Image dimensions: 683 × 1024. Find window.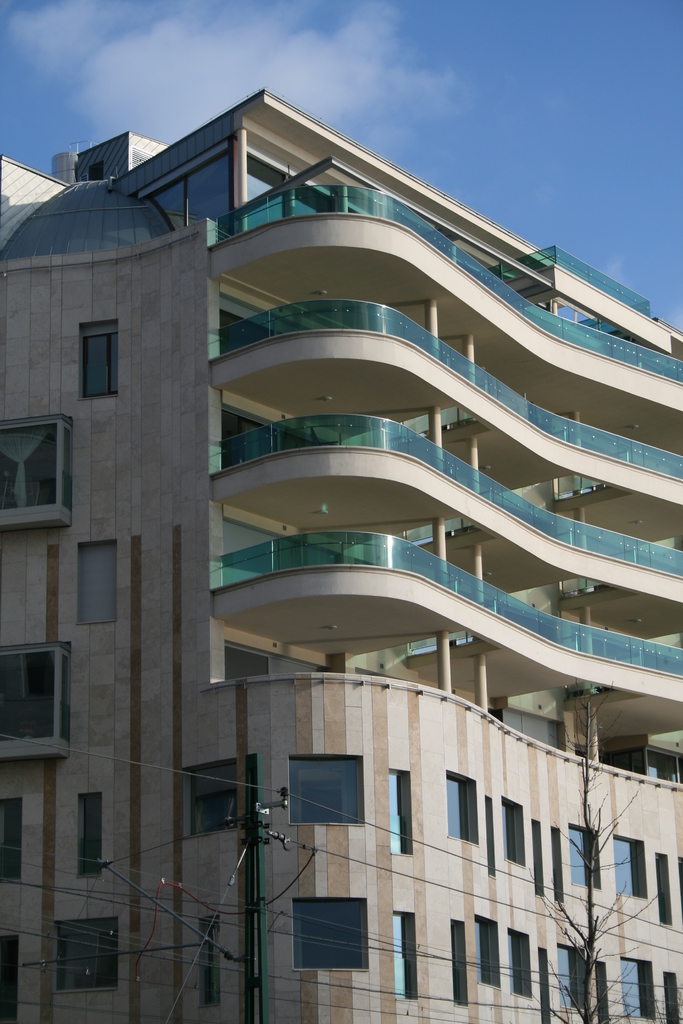
<box>509,935,534,1000</box>.
